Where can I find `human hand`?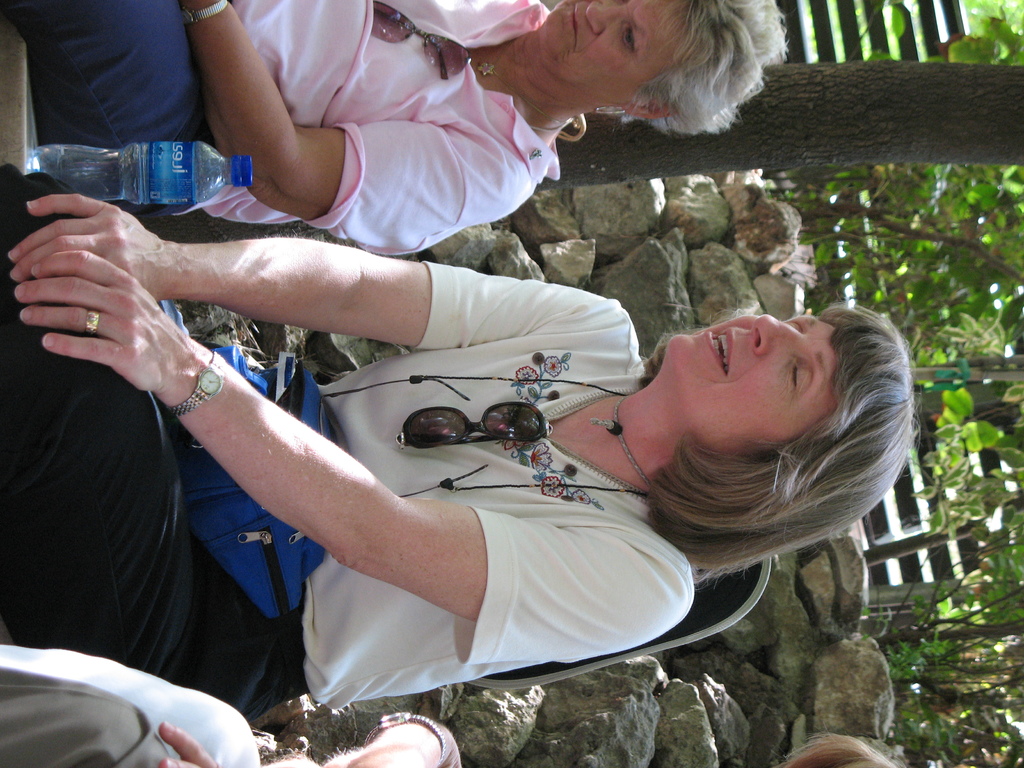
You can find it at select_region(31, 237, 246, 426).
